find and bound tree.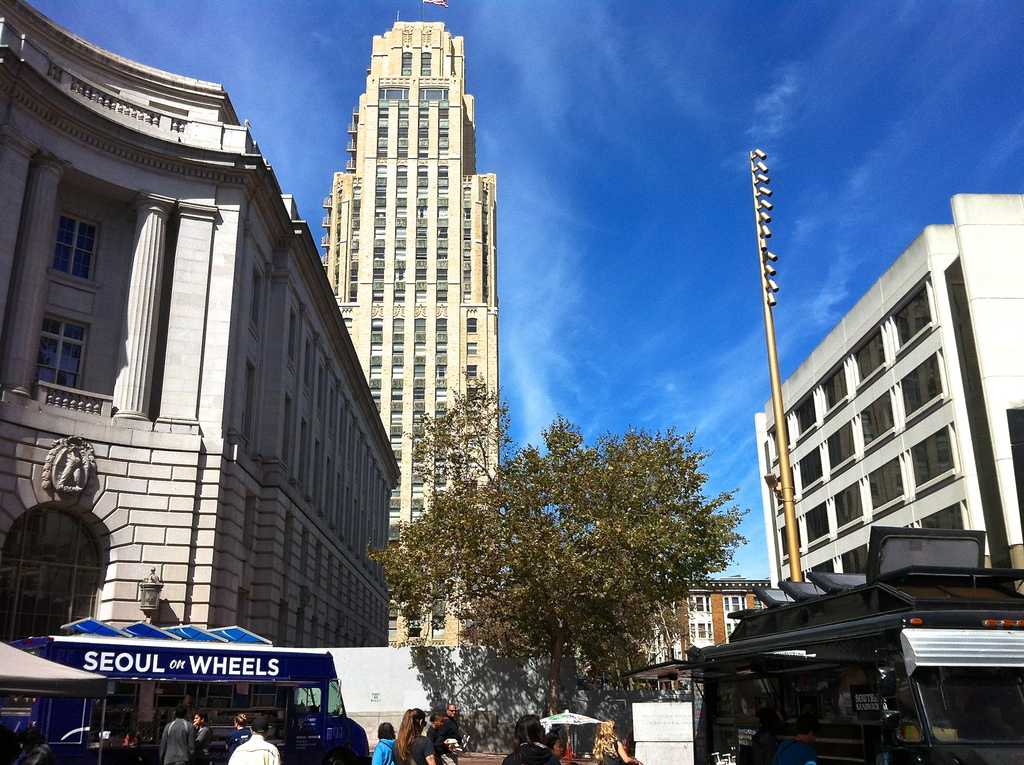
Bound: bbox(353, 415, 758, 711).
